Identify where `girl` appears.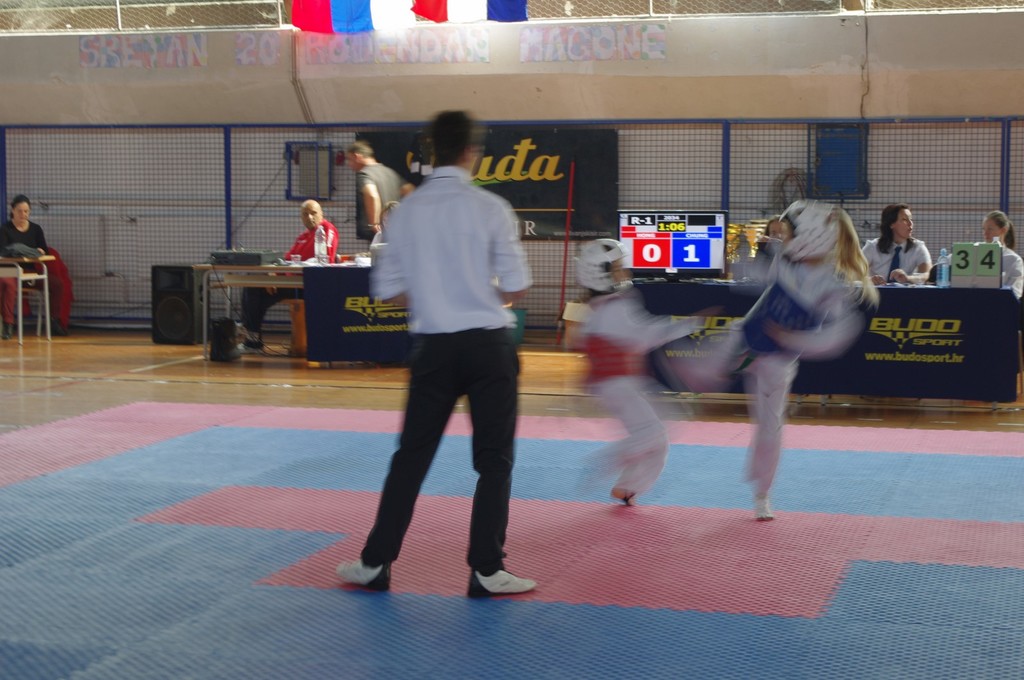
Appears at box(977, 212, 1023, 298).
